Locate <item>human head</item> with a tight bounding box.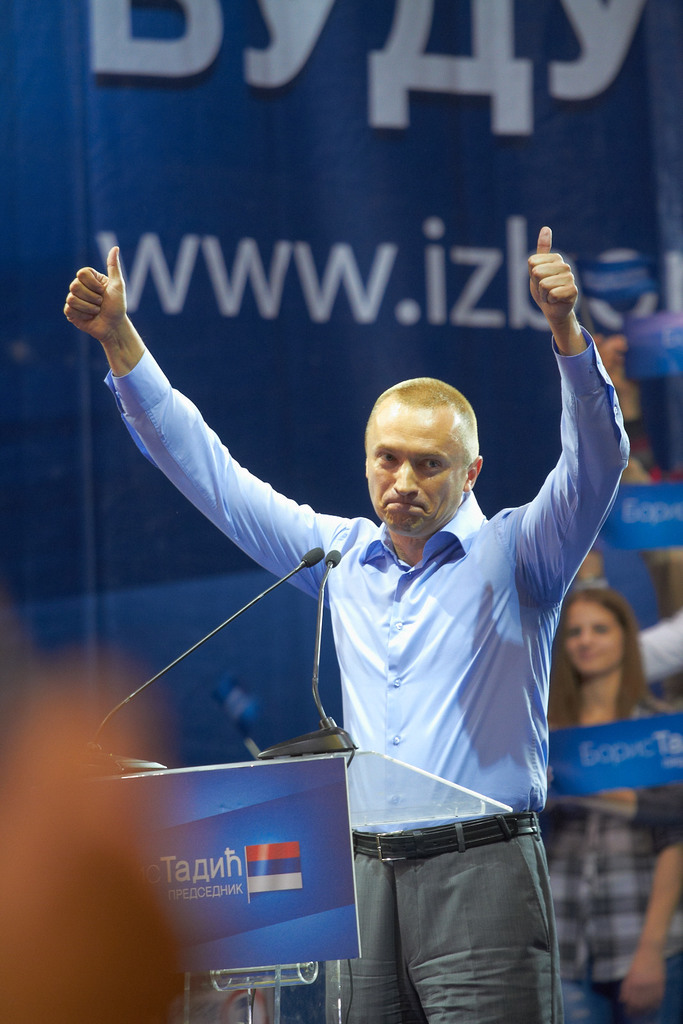
box(358, 379, 483, 536).
